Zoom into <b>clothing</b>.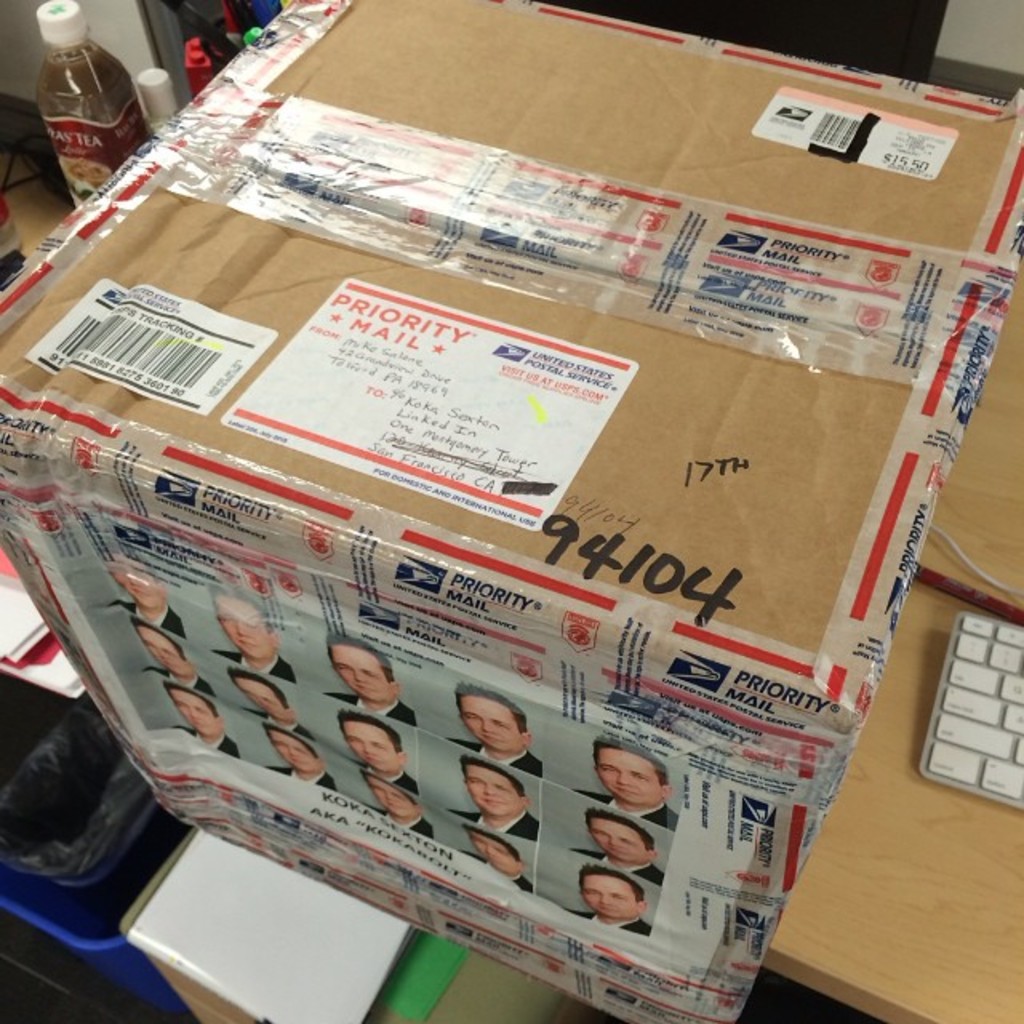
Zoom target: <region>443, 808, 539, 842</region>.
